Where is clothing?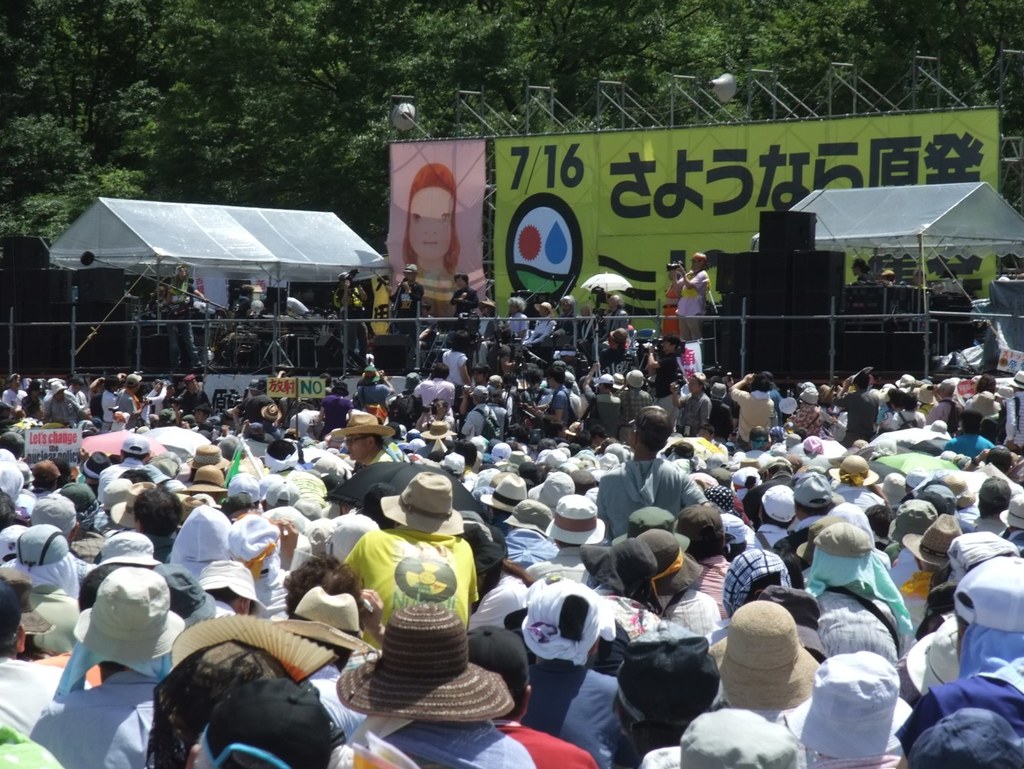
x1=881, y1=402, x2=924, y2=441.
